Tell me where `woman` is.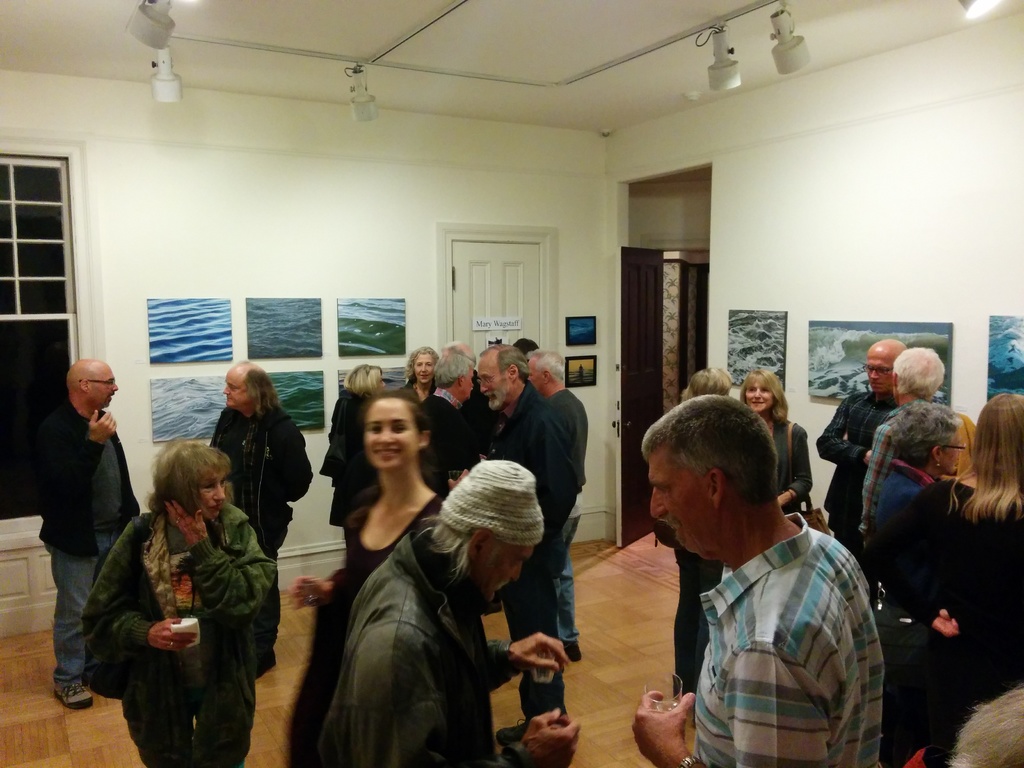
`woman` is at l=895, t=387, r=1023, b=767.
